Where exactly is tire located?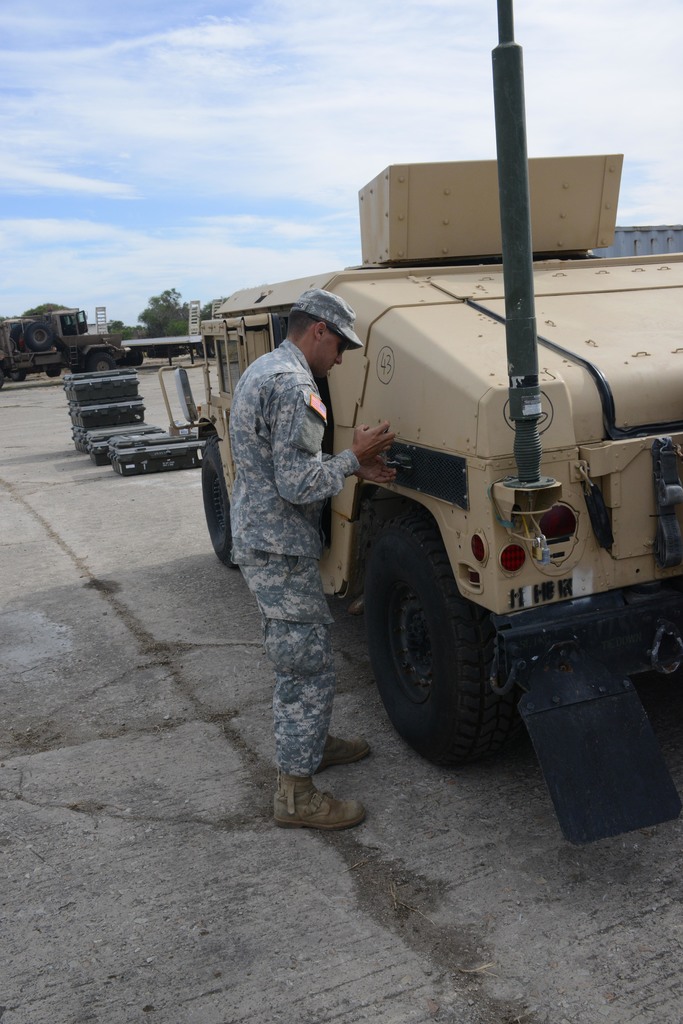
Its bounding box is locate(21, 319, 52, 351).
